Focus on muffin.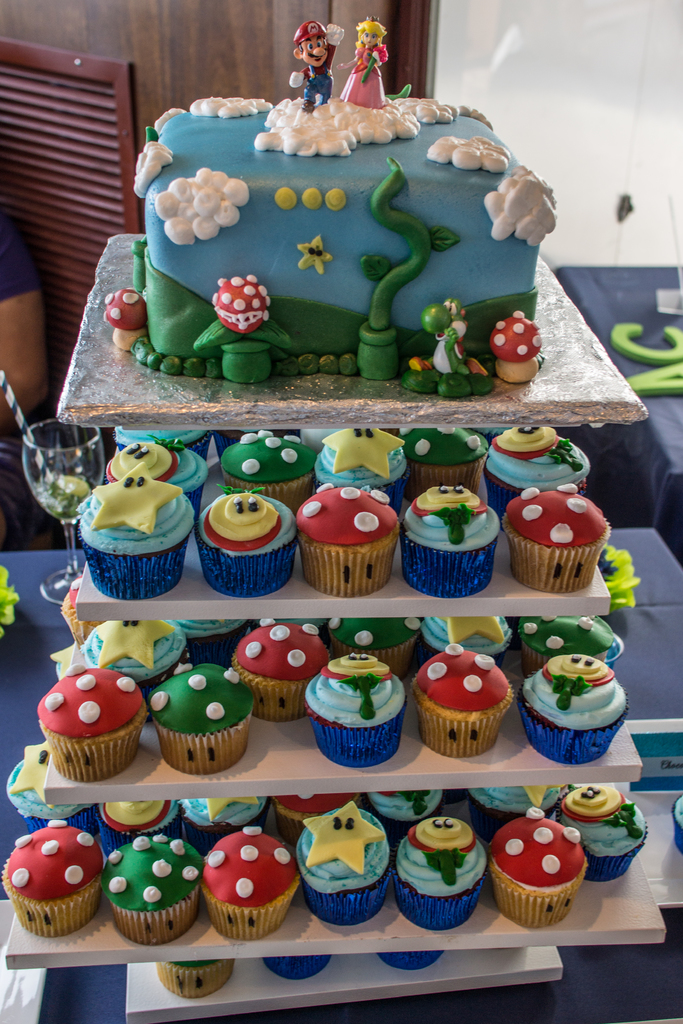
Focused at bbox=(147, 956, 239, 1001).
